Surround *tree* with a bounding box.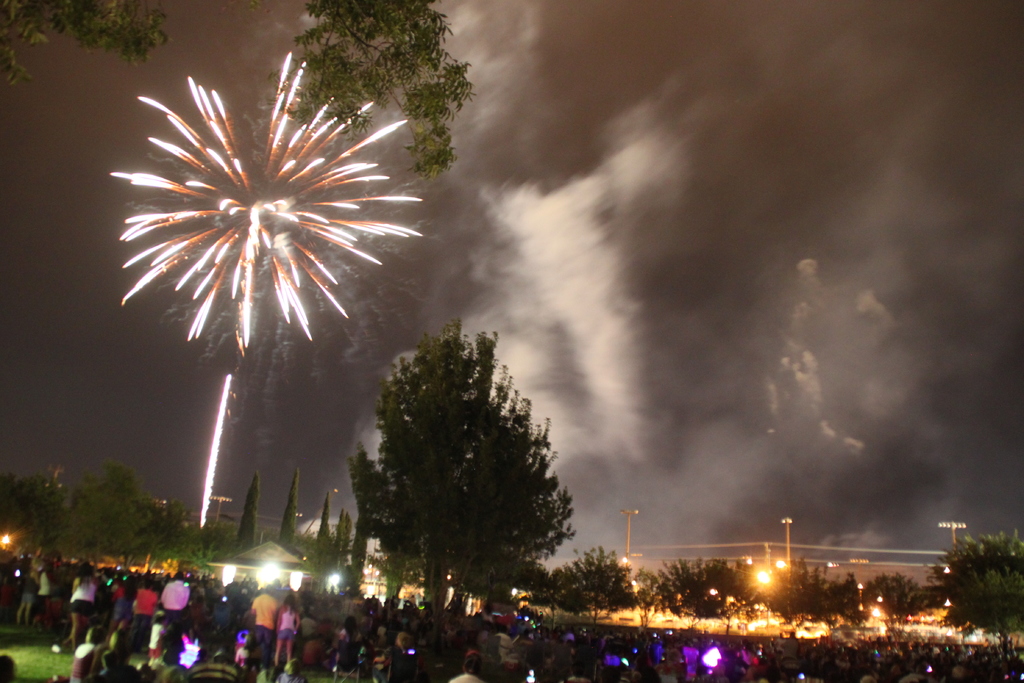
<bbox>279, 468, 296, 556</bbox>.
